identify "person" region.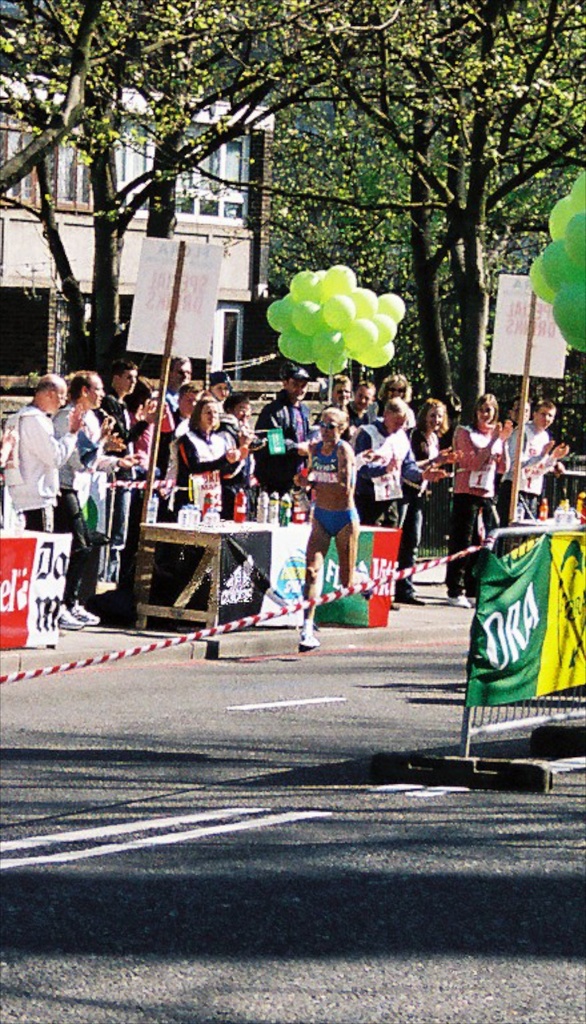
Region: [384, 390, 453, 608].
